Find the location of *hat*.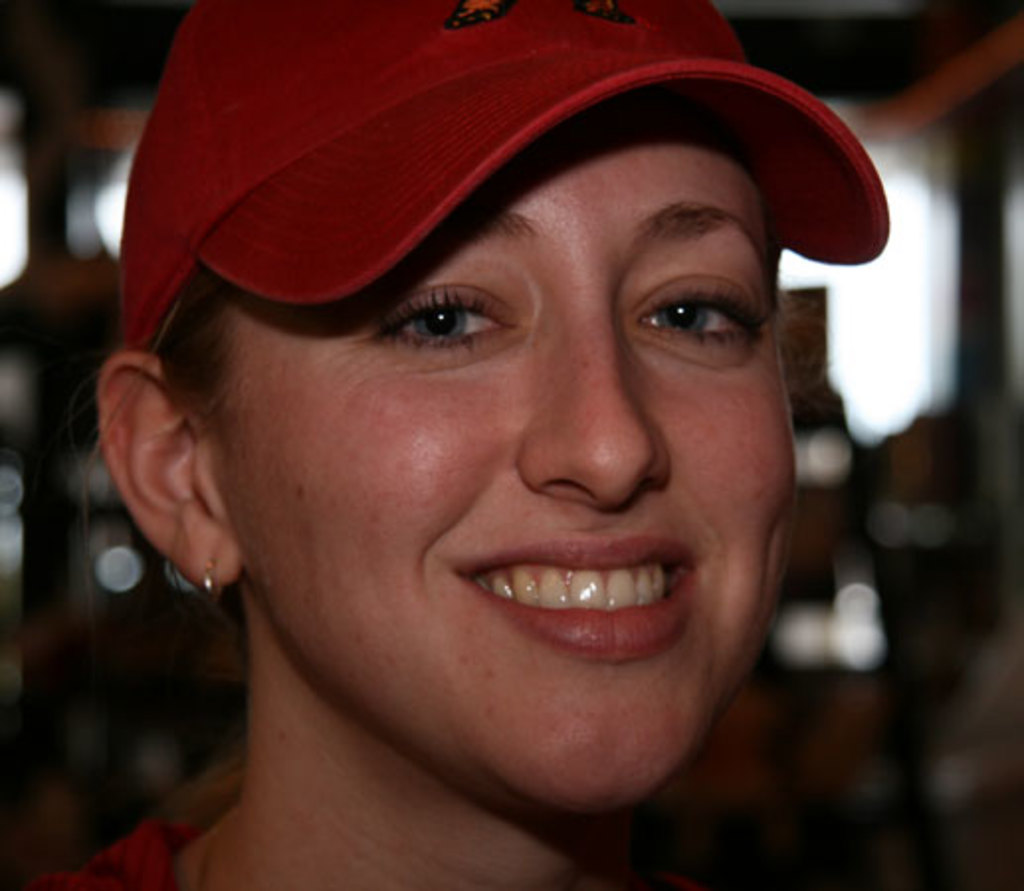
Location: (119, 0, 891, 350).
